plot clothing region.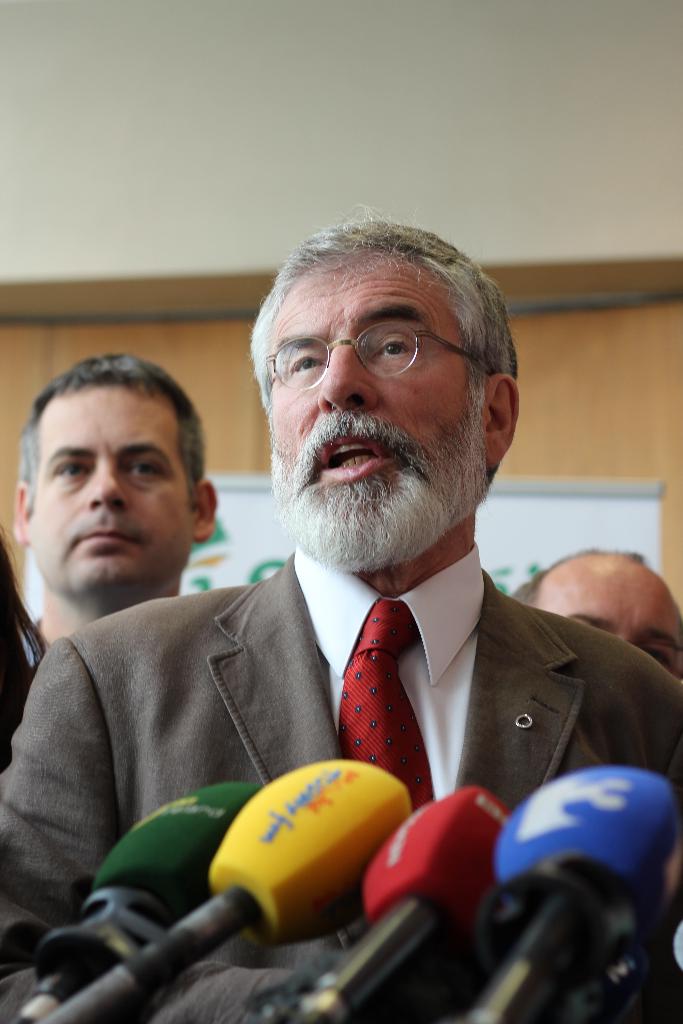
Plotted at {"x1": 31, "y1": 544, "x2": 639, "y2": 929}.
